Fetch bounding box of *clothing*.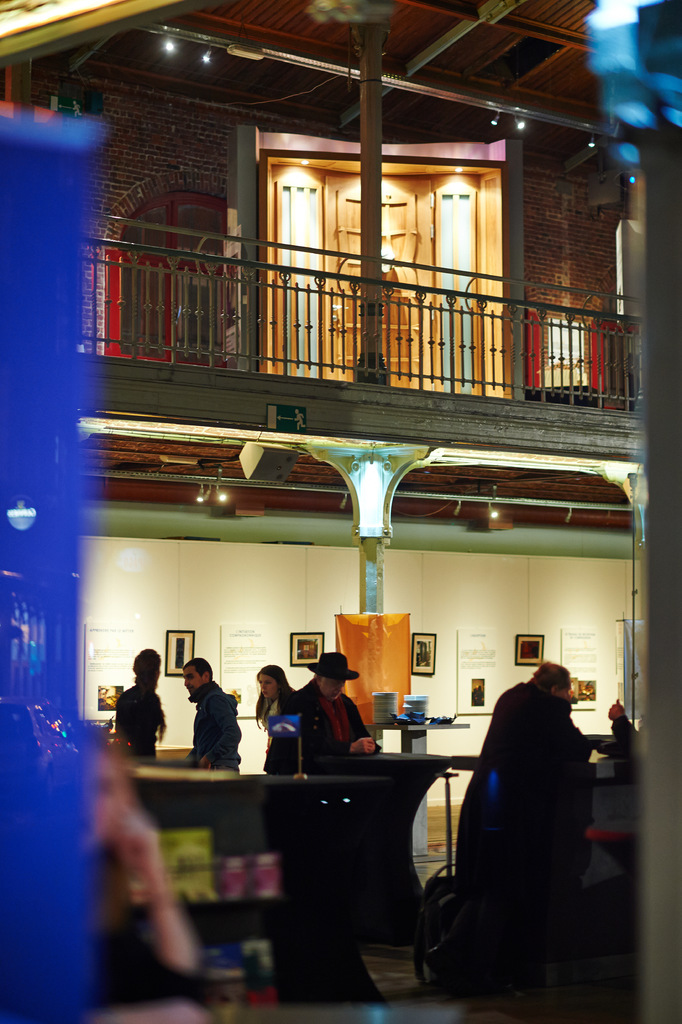
Bbox: x1=115 y1=687 x2=186 y2=760.
